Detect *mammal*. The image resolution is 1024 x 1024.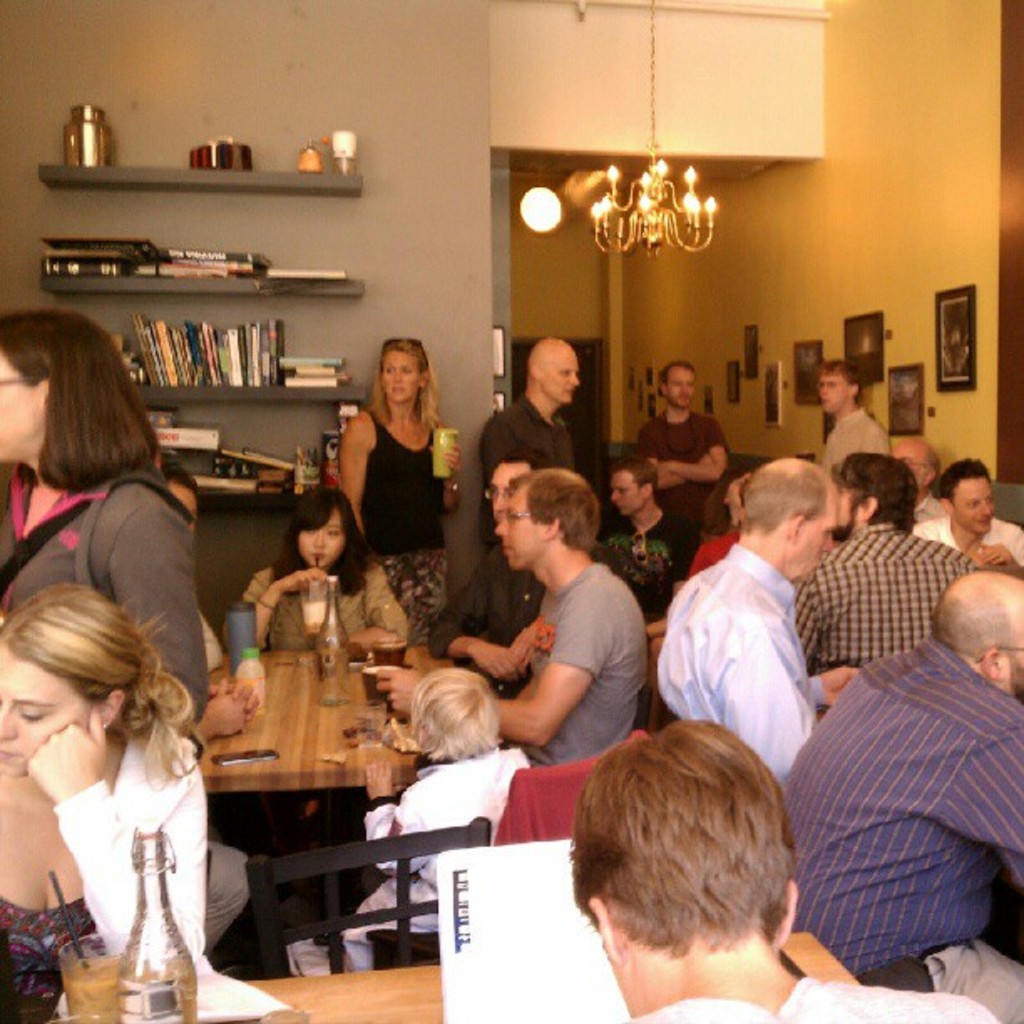
bbox=(333, 666, 540, 974).
